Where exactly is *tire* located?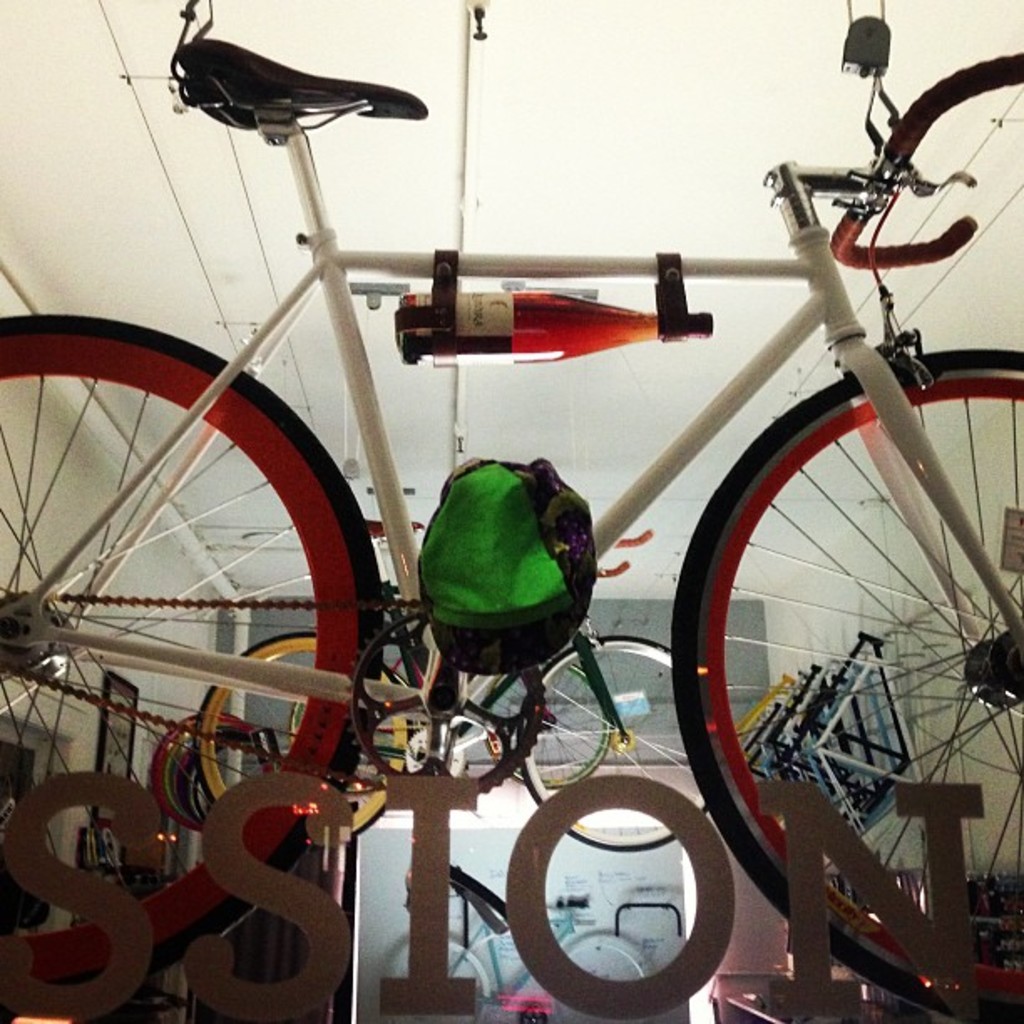
Its bounding box is <bbox>678, 298, 1004, 987</bbox>.
